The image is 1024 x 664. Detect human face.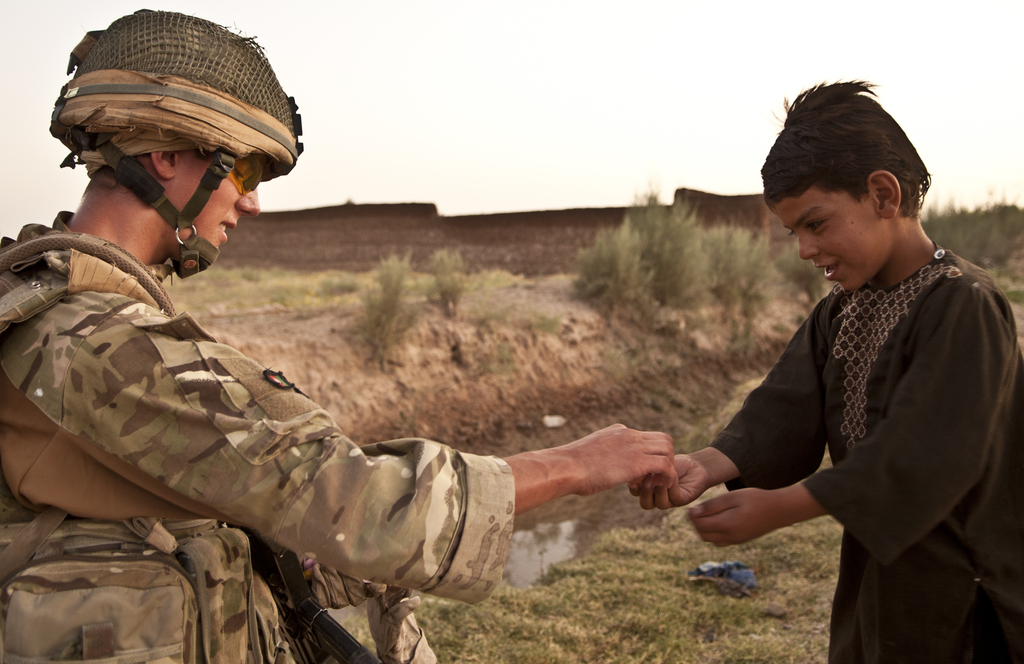
Detection: l=160, t=141, r=266, b=262.
